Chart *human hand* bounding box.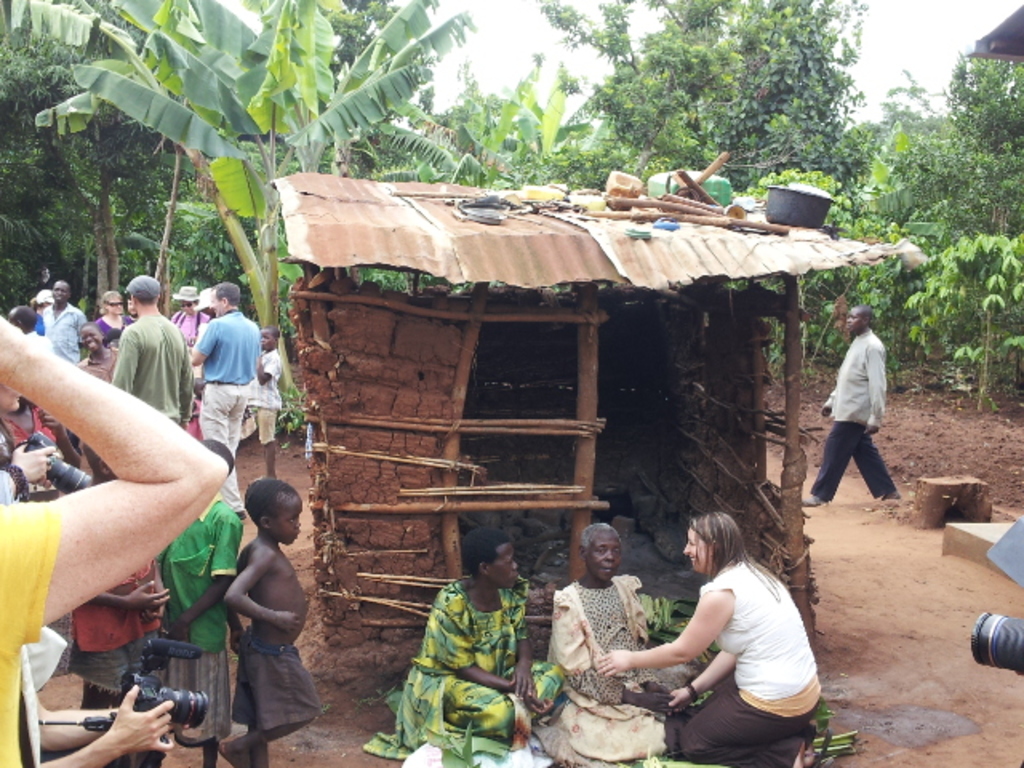
Charted: [587,646,634,678].
